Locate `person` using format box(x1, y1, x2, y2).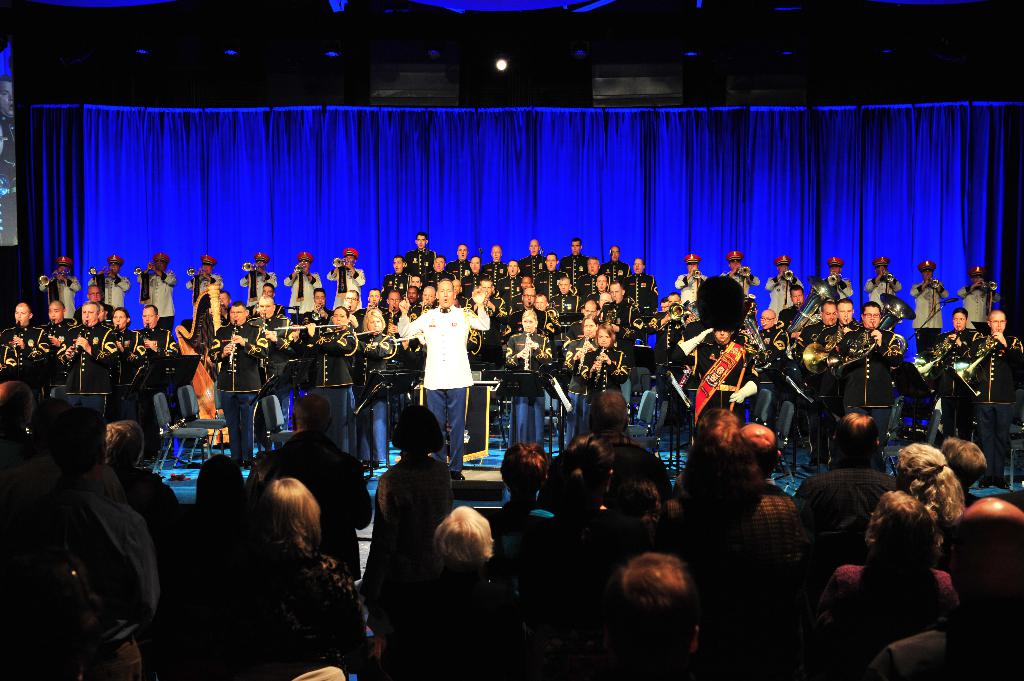
box(926, 303, 981, 435).
